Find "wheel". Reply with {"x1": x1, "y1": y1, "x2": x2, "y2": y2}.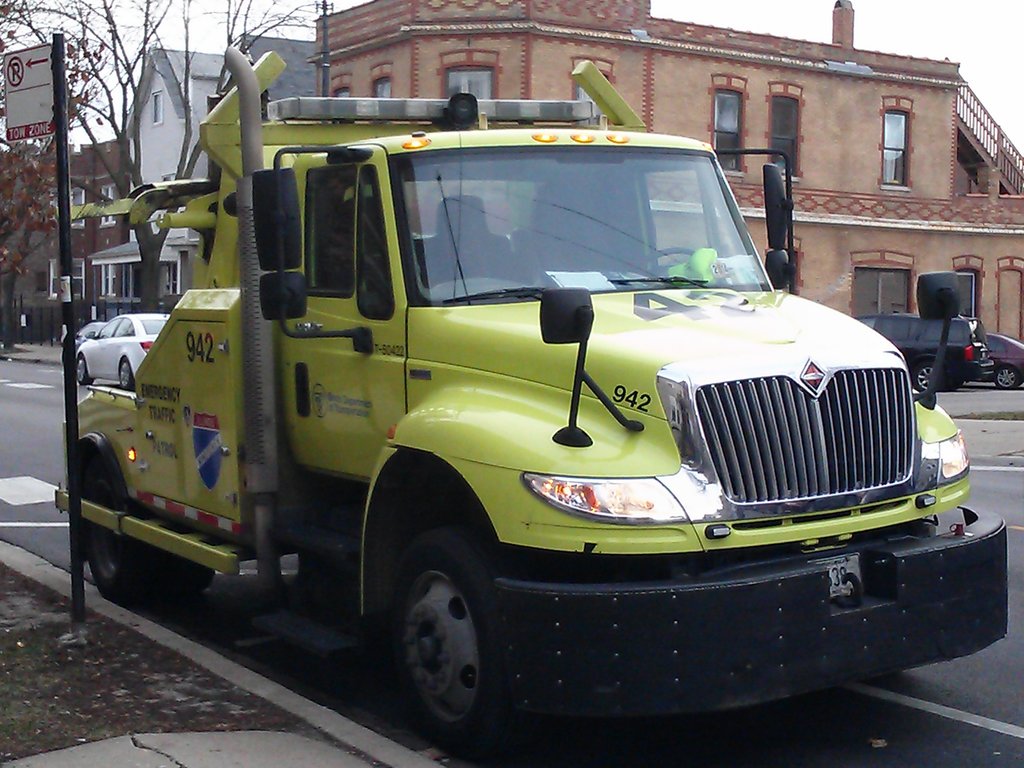
{"x1": 116, "y1": 356, "x2": 133, "y2": 390}.
